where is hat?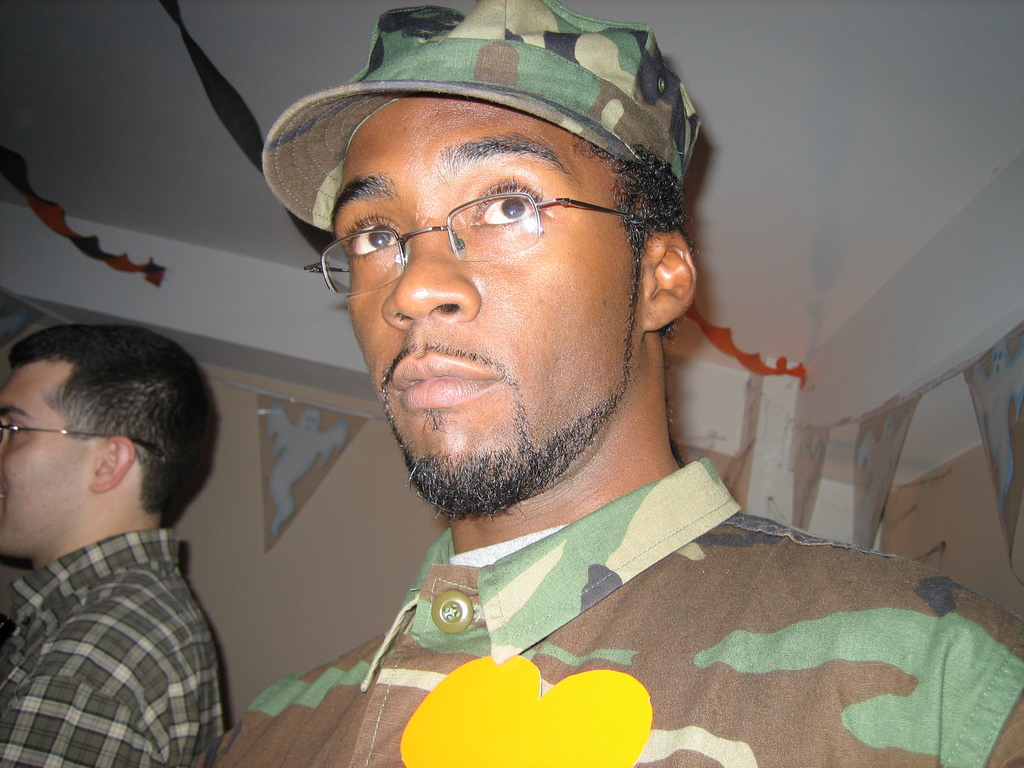
bbox(255, 0, 712, 259).
